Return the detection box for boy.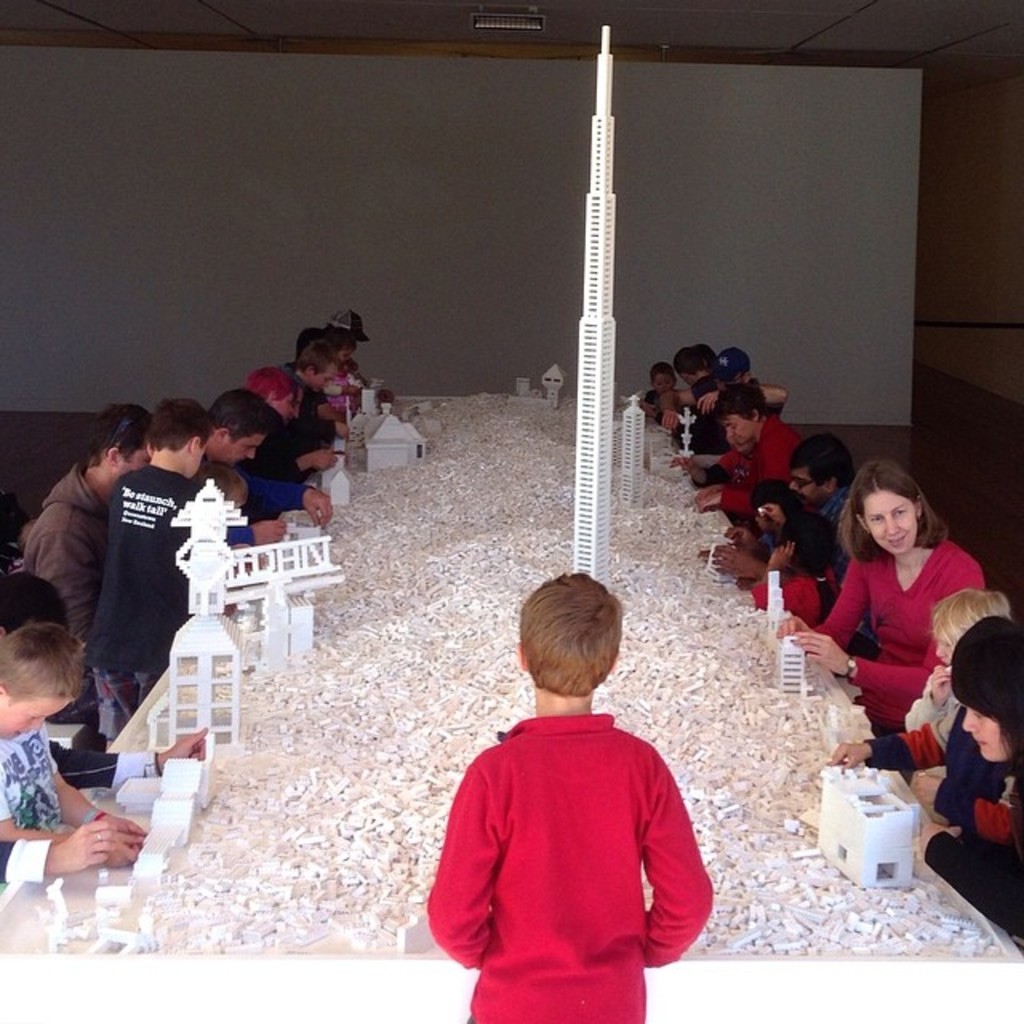
0, 624, 86, 766.
